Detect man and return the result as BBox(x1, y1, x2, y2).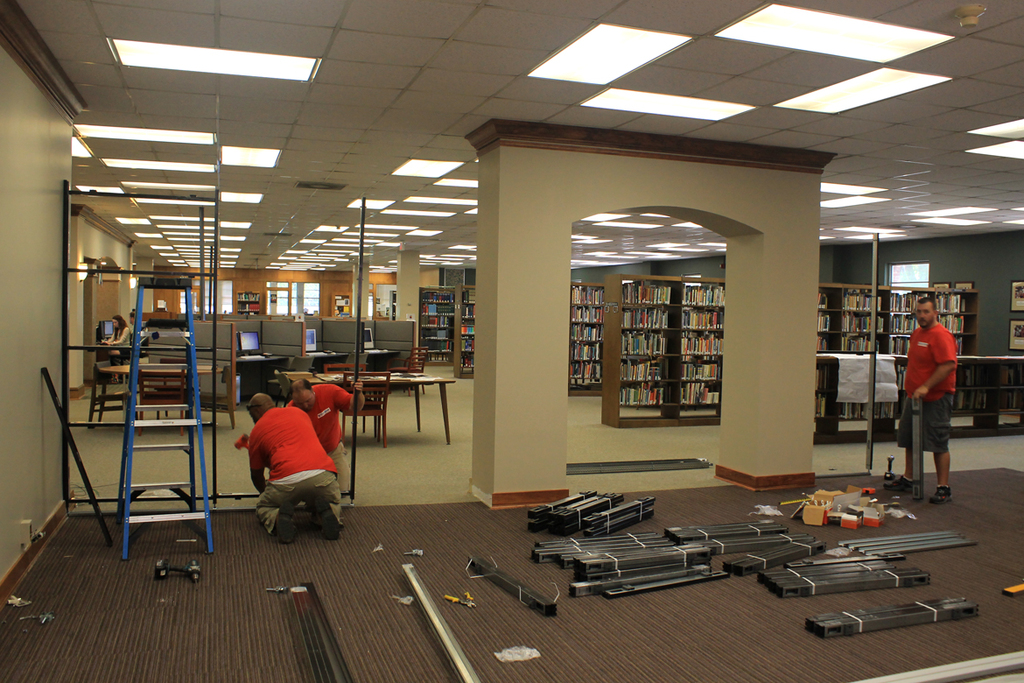
BBox(280, 379, 366, 493).
